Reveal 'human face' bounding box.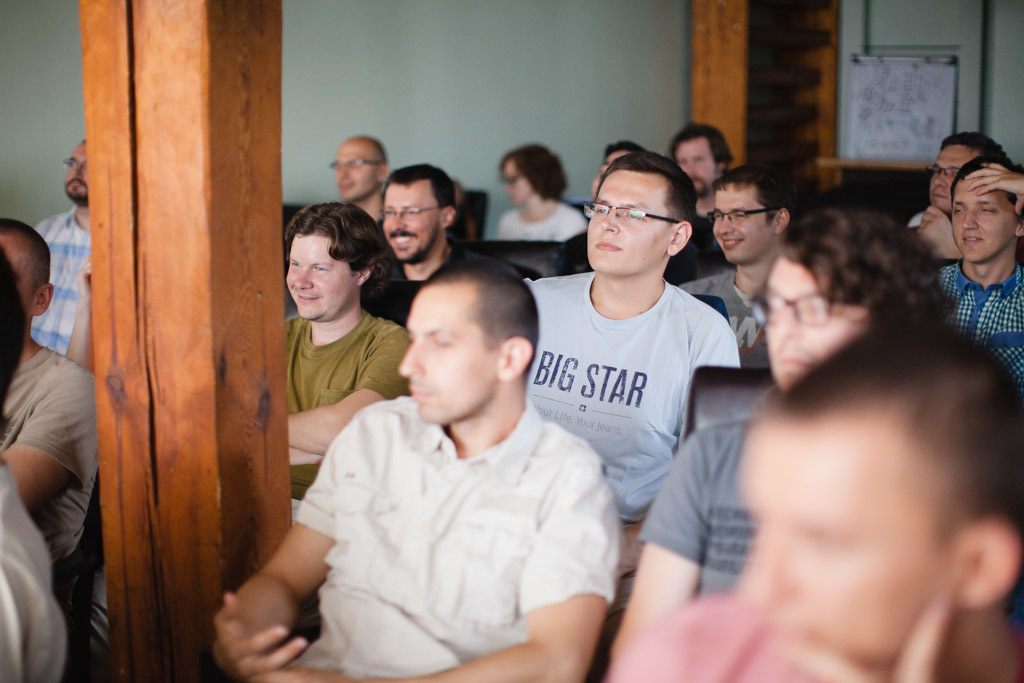
Revealed: <region>62, 146, 89, 203</region>.
